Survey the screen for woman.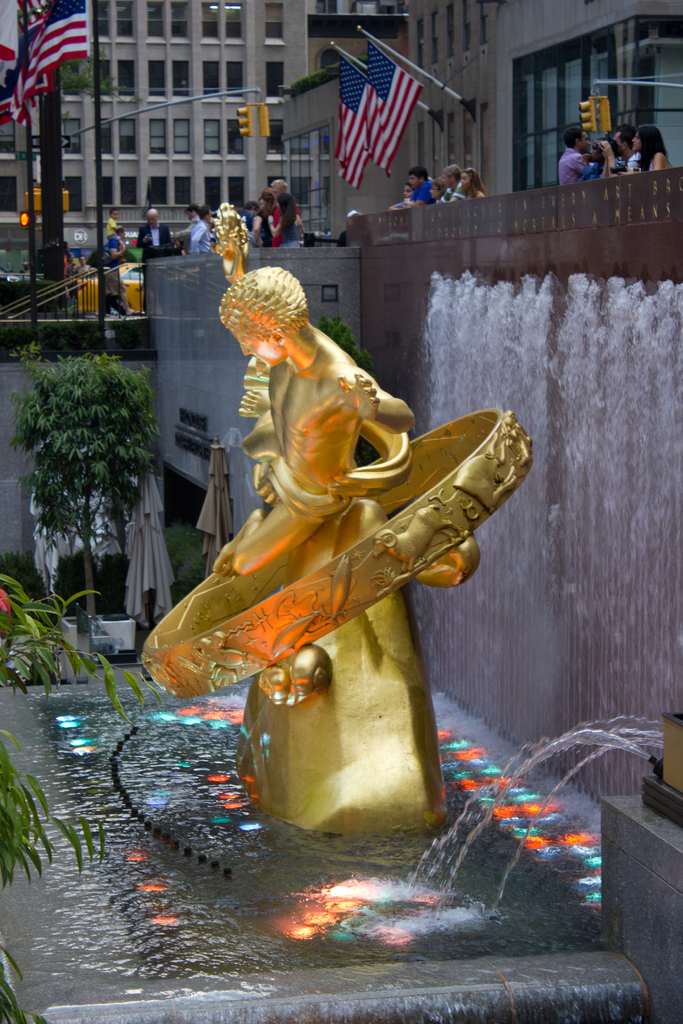
Survey found: x1=268, y1=194, x2=306, y2=250.
